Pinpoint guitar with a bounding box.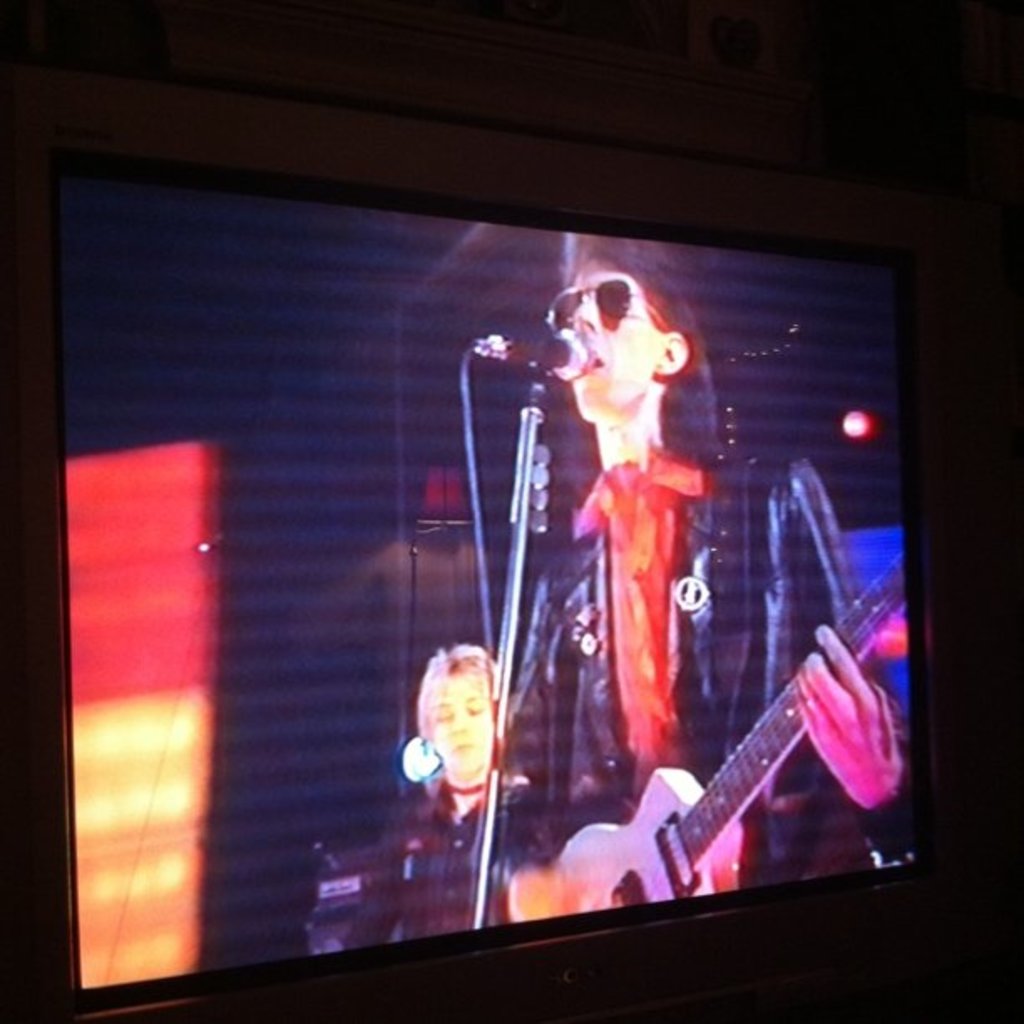
[539, 519, 942, 944].
